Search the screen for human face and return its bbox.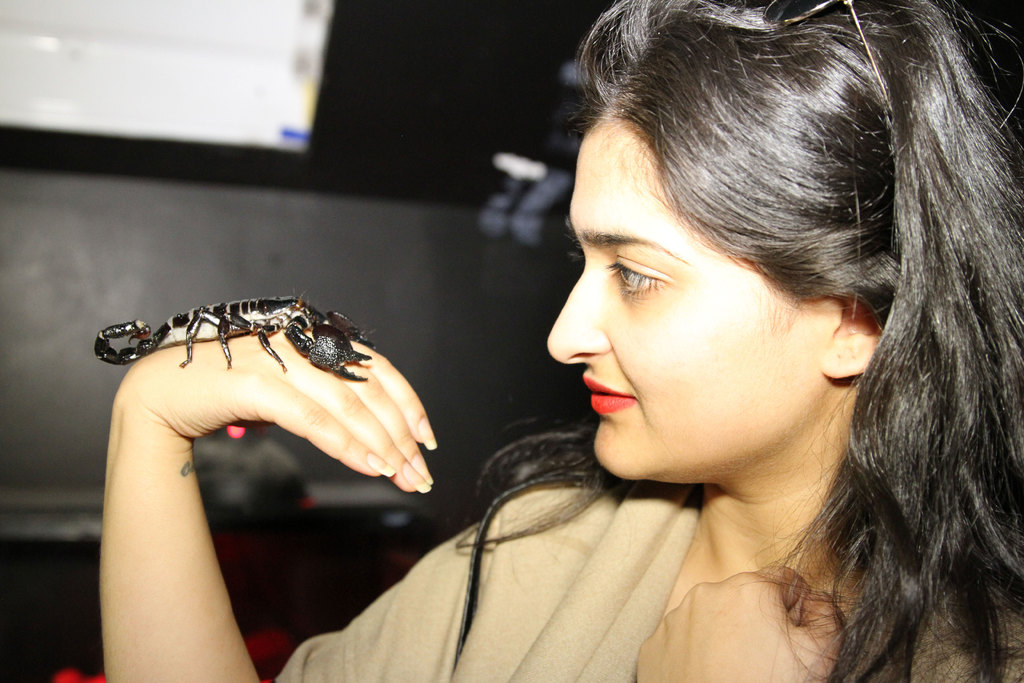
Found: l=548, t=118, r=822, b=479.
